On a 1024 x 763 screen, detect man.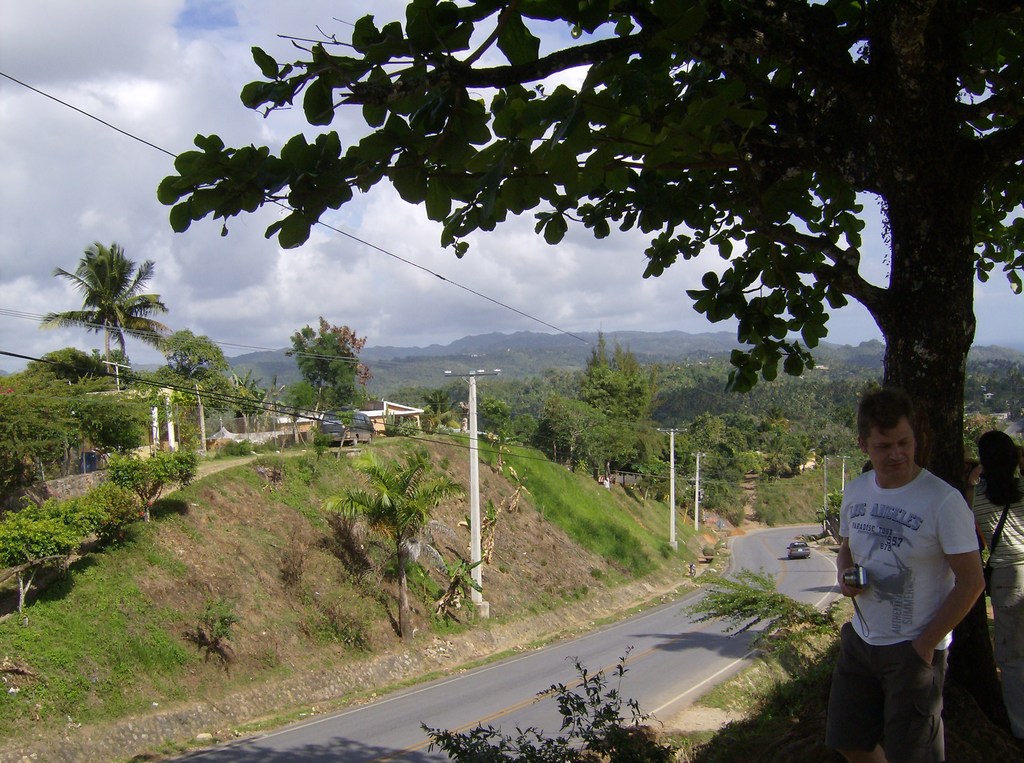
(x1=823, y1=384, x2=998, y2=753).
